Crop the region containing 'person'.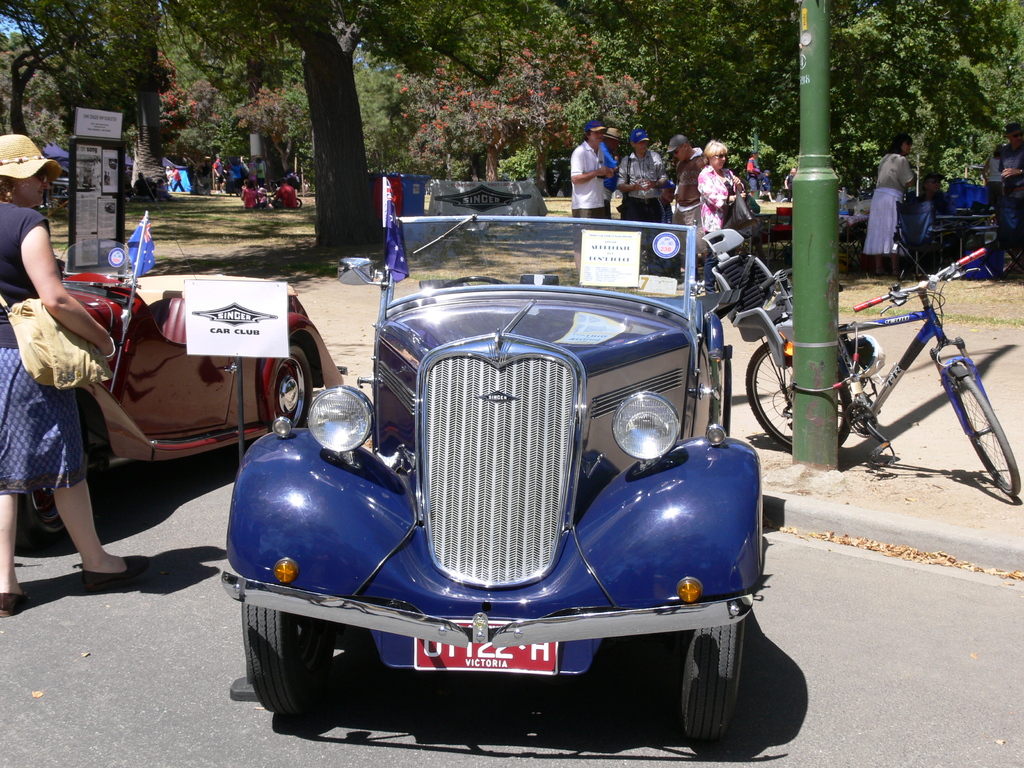
Crop region: <bbox>250, 163, 257, 178</bbox>.
